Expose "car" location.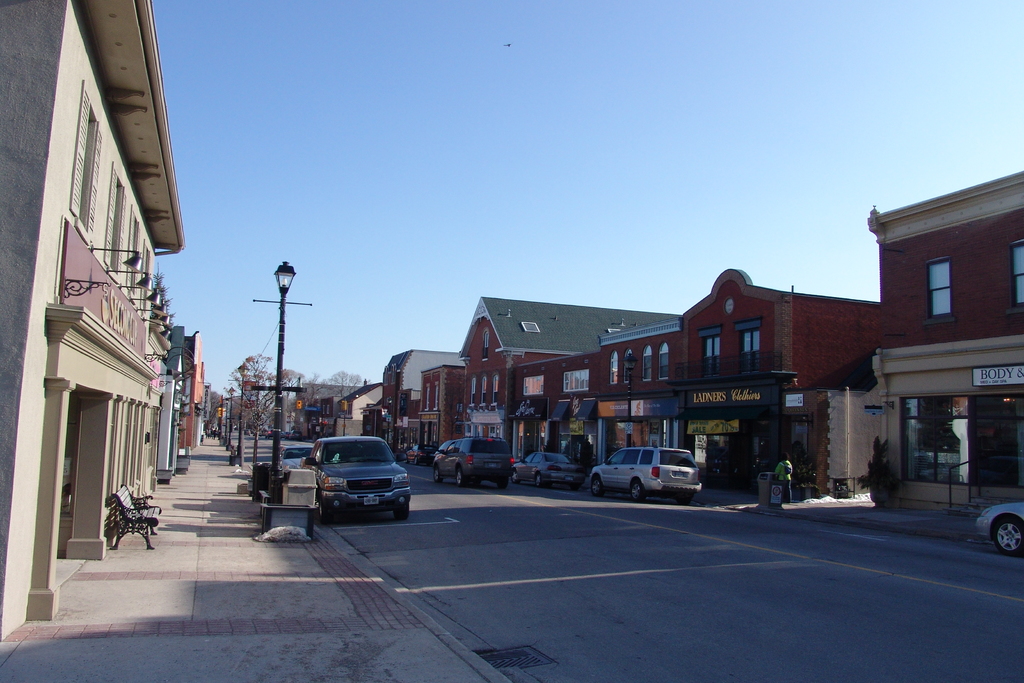
Exposed at x1=435 y1=428 x2=511 y2=487.
